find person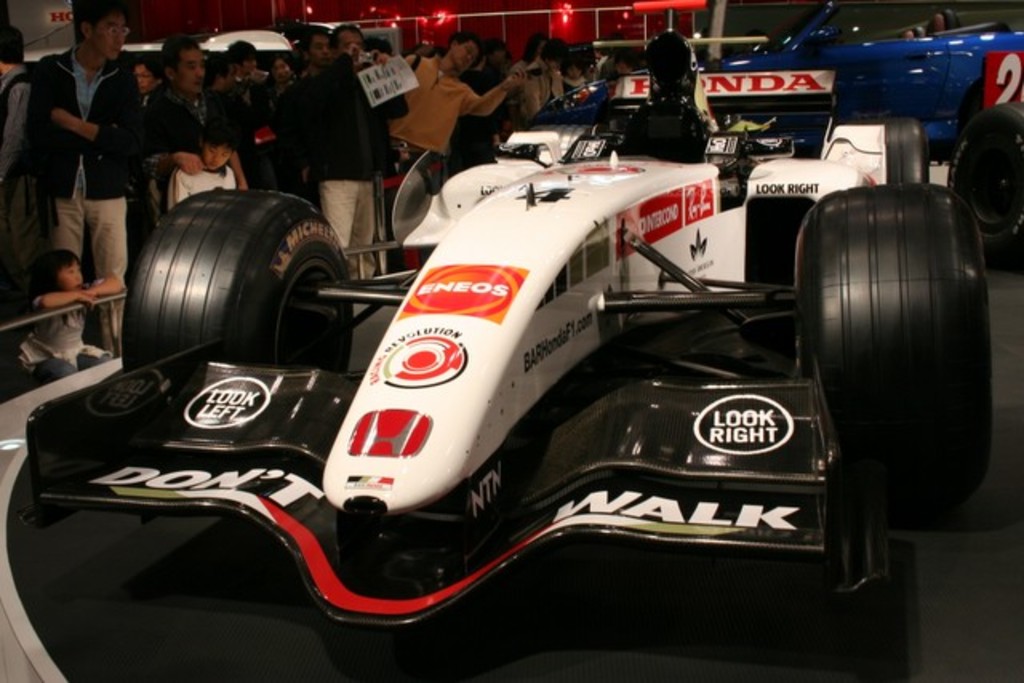
6,238,126,393
